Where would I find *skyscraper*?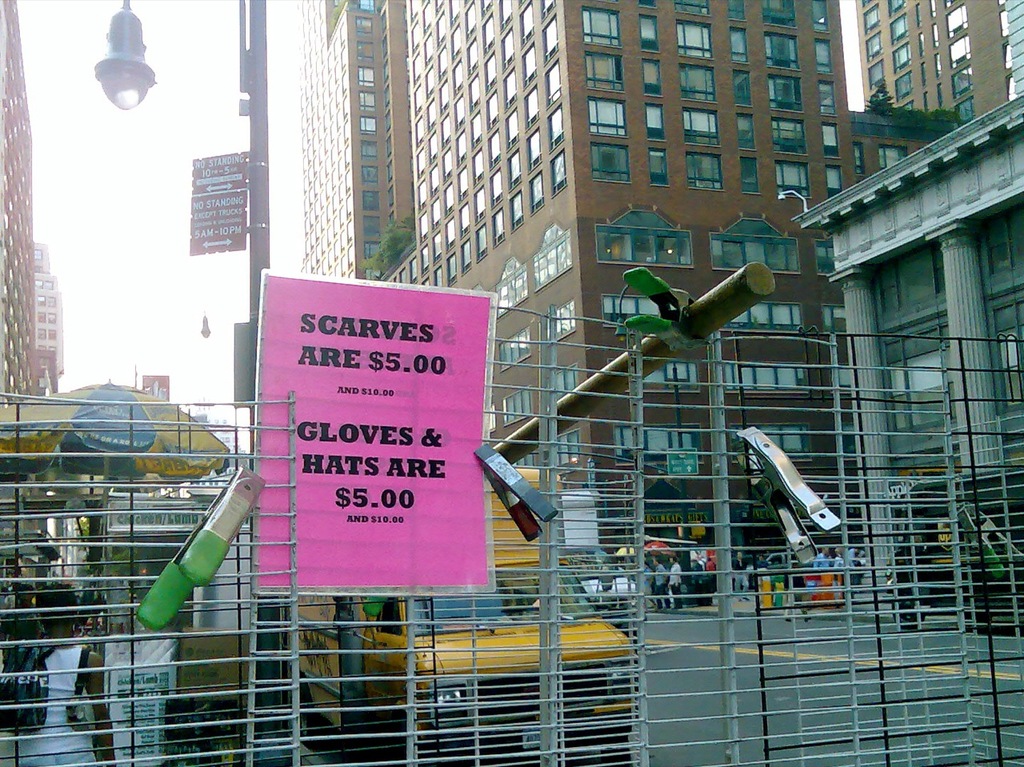
At 367/0/869/566.
